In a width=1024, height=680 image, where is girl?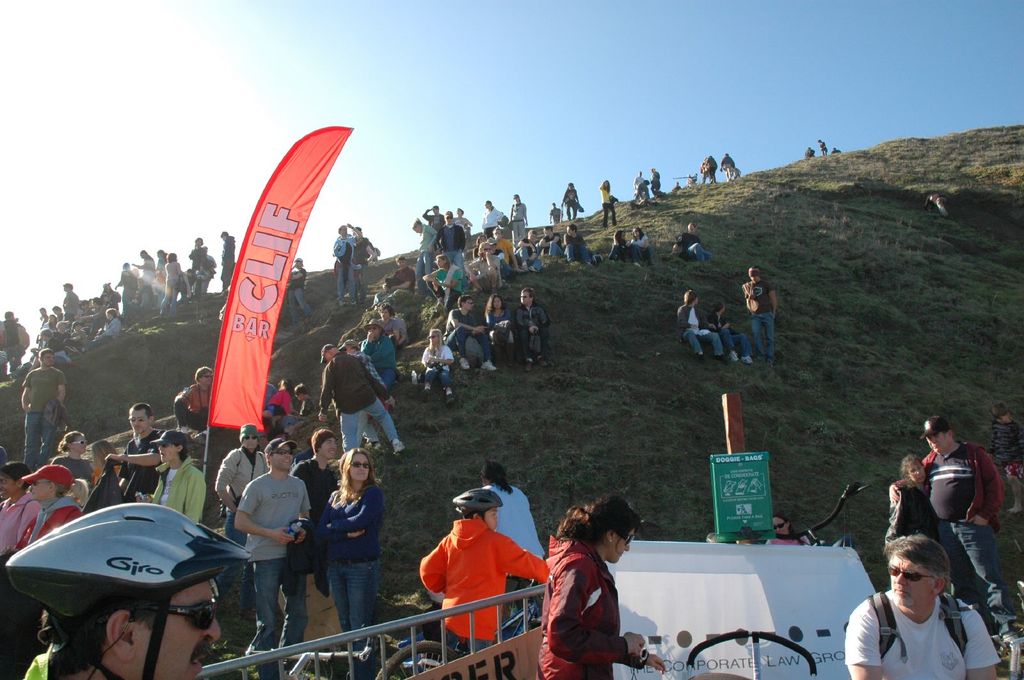
7 464 86 553.
